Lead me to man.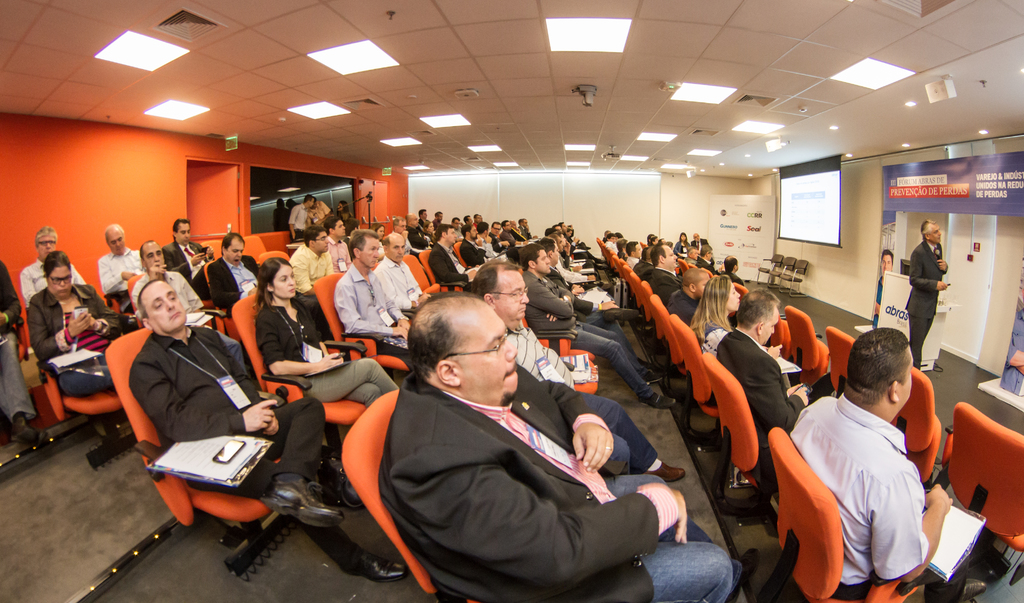
Lead to rect(871, 245, 892, 330).
